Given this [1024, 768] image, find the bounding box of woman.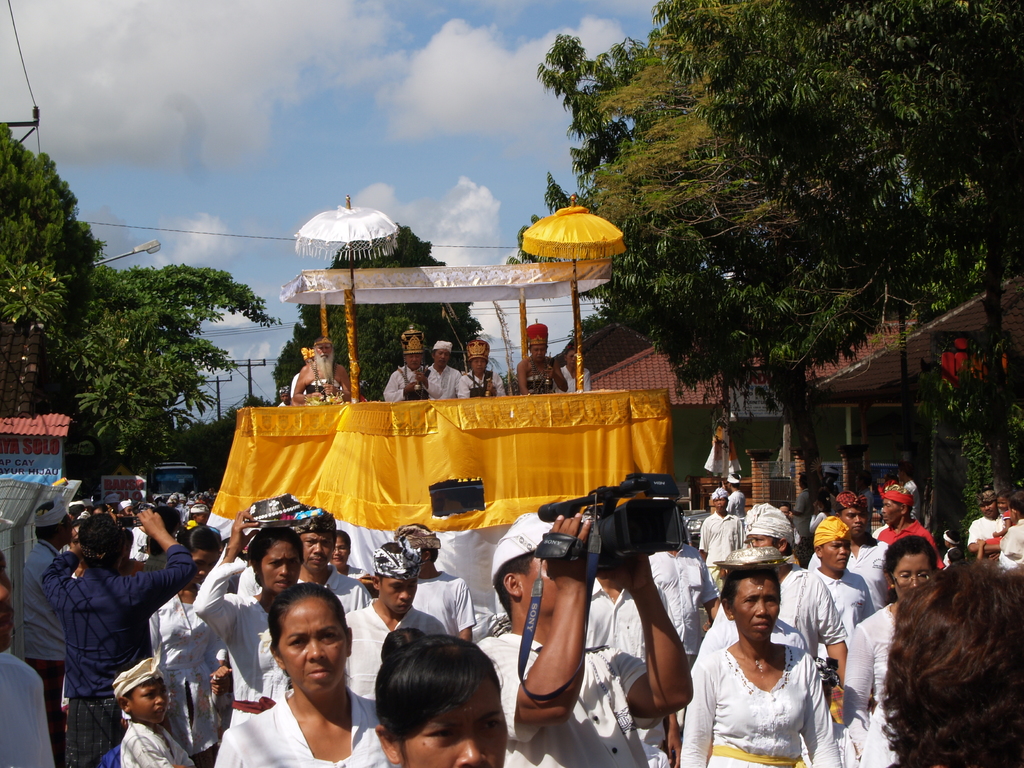
(678, 561, 856, 767).
